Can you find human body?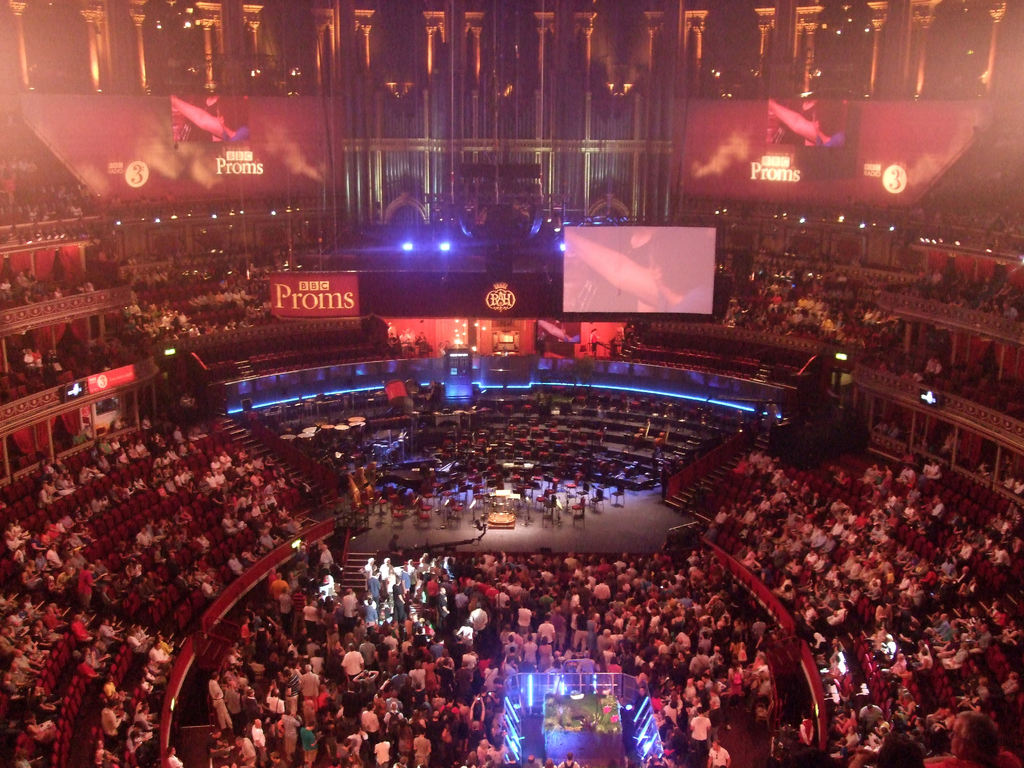
Yes, bounding box: l=189, t=444, r=202, b=458.
